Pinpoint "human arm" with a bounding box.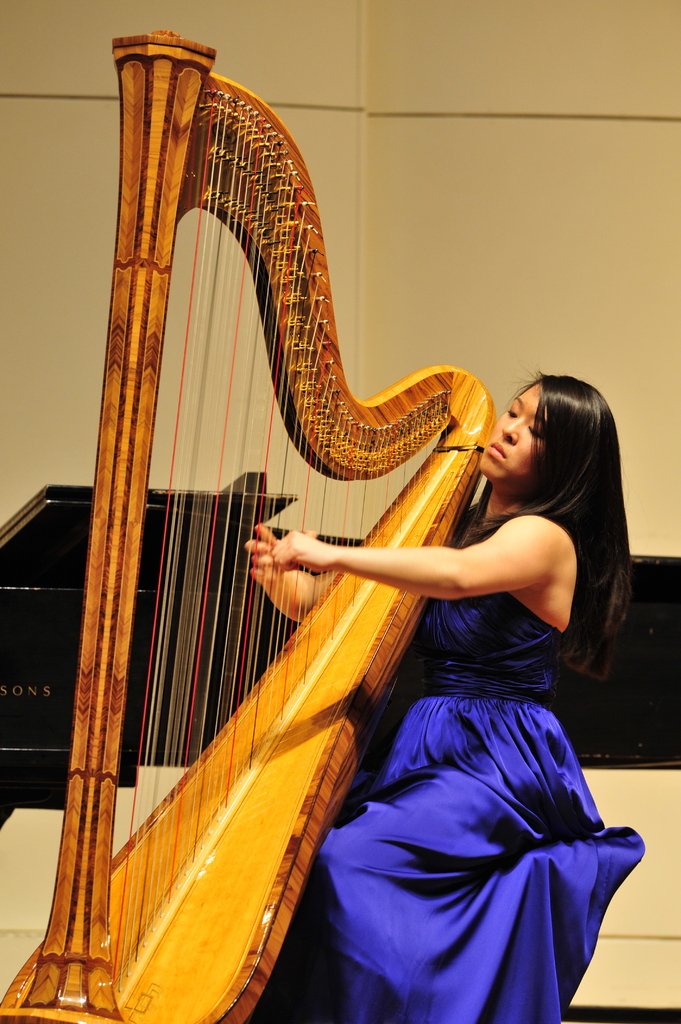
BBox(251, 518, 350, 621).
